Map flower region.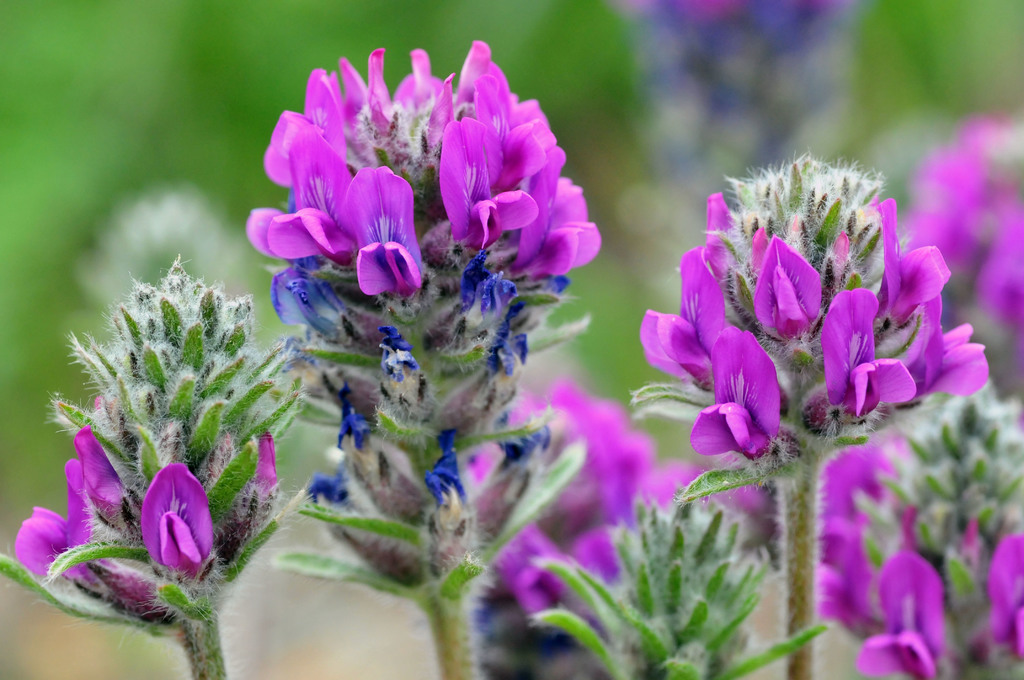
Mapped to [x1=463, y1=378, x2=706, y2=634].
